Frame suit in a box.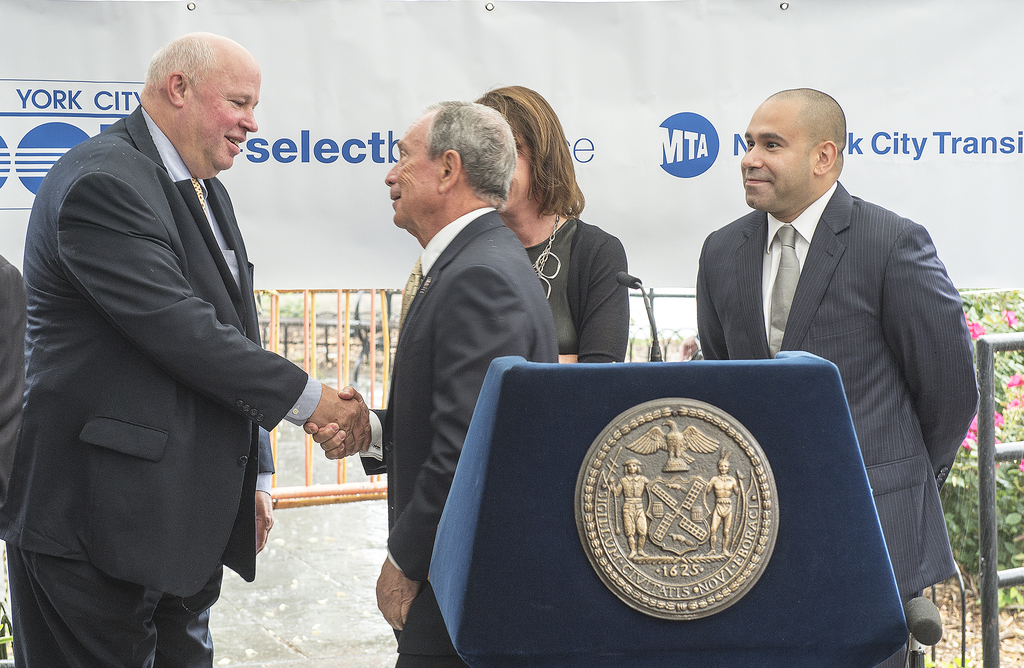
select_region(22, 56, 321, 648).
